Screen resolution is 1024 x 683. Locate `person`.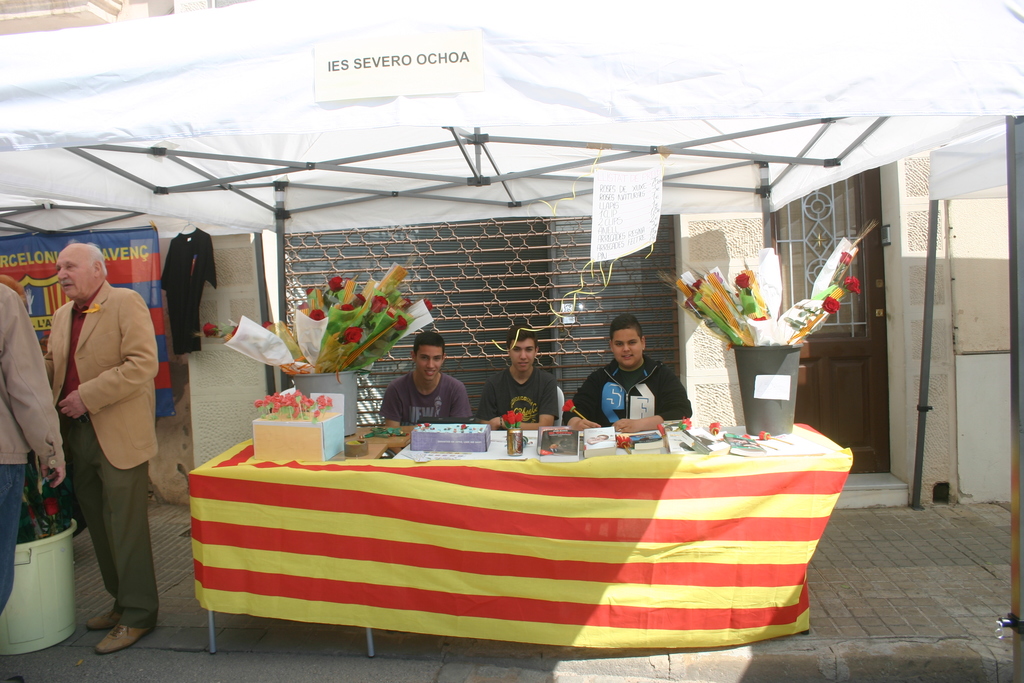
(x1=378, y1=329, x2=471, y2=427).
